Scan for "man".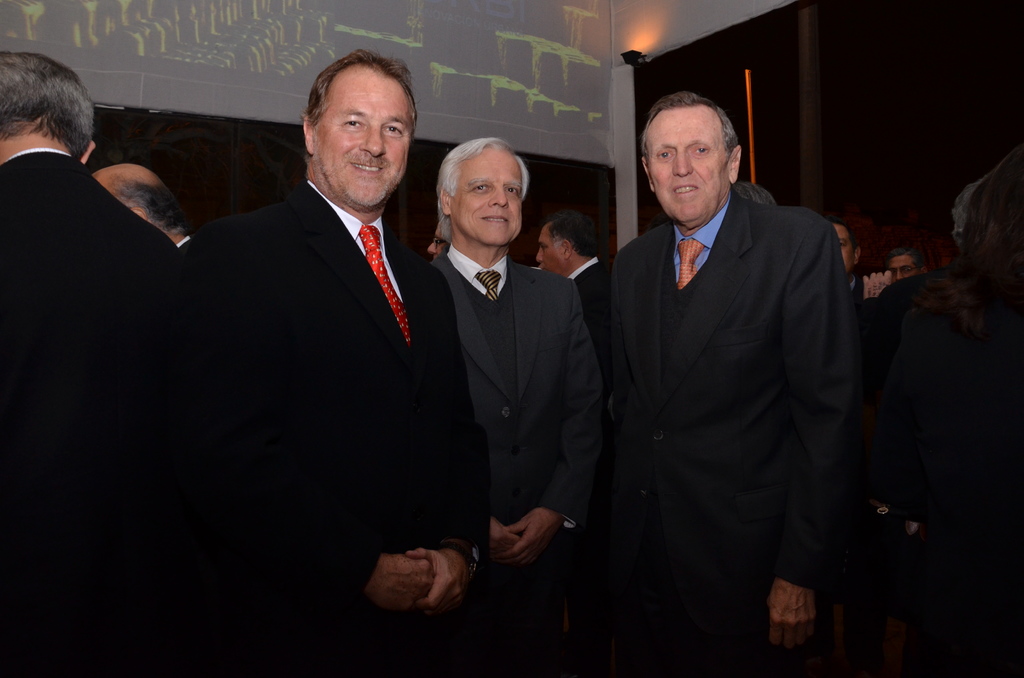
Scan result: 540 218 598 286.
